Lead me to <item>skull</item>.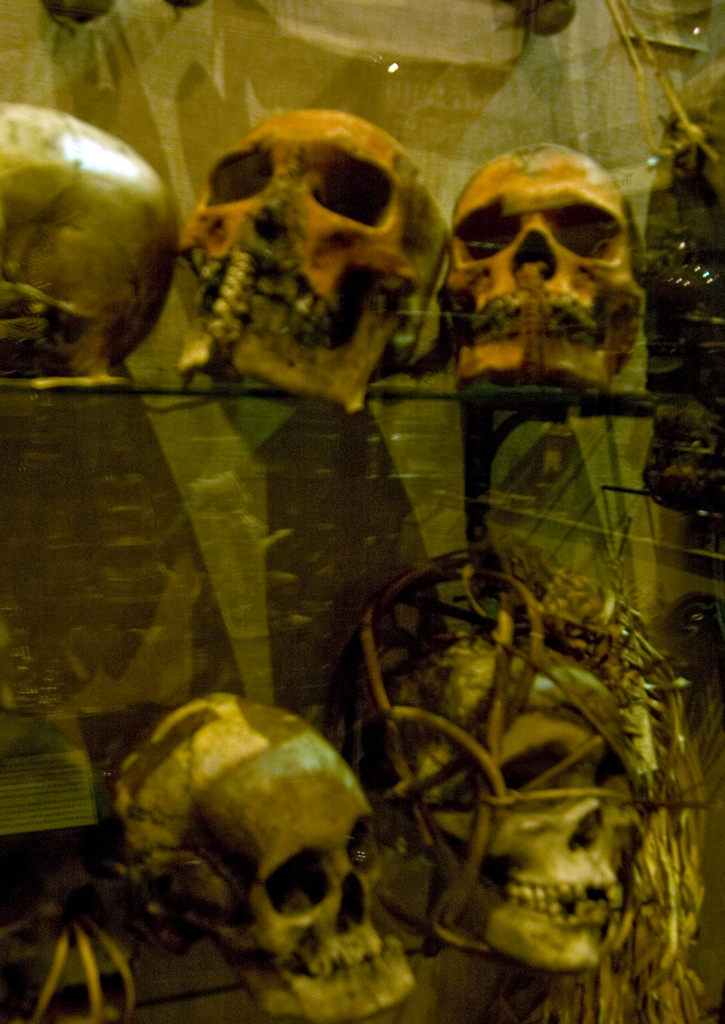
Lead to BBox(410, 636, 646, 973).
